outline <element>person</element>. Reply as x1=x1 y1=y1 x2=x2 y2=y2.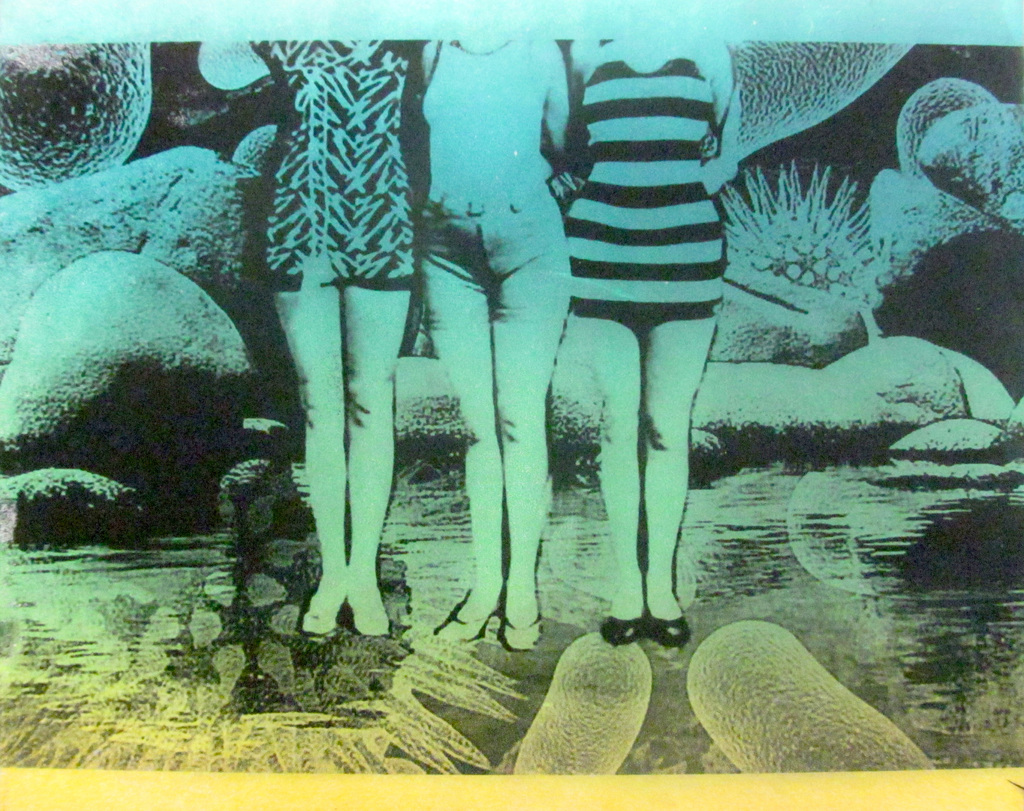
x1=570 y1=33 x2=740 y2=656.
